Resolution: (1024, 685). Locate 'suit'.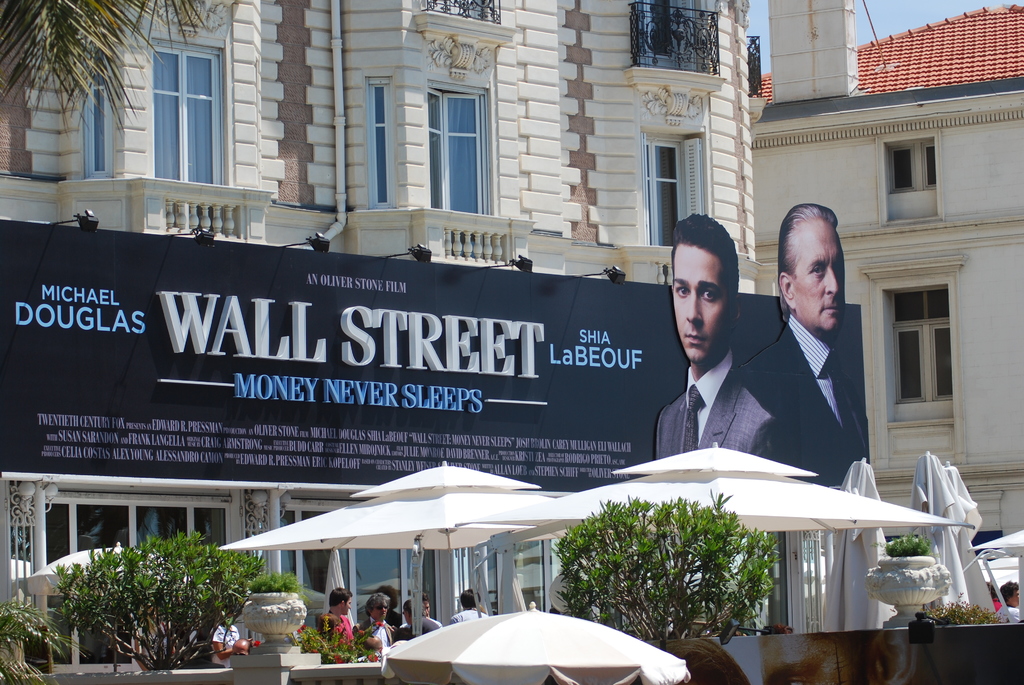
<box>360,615,400,657</box>.
